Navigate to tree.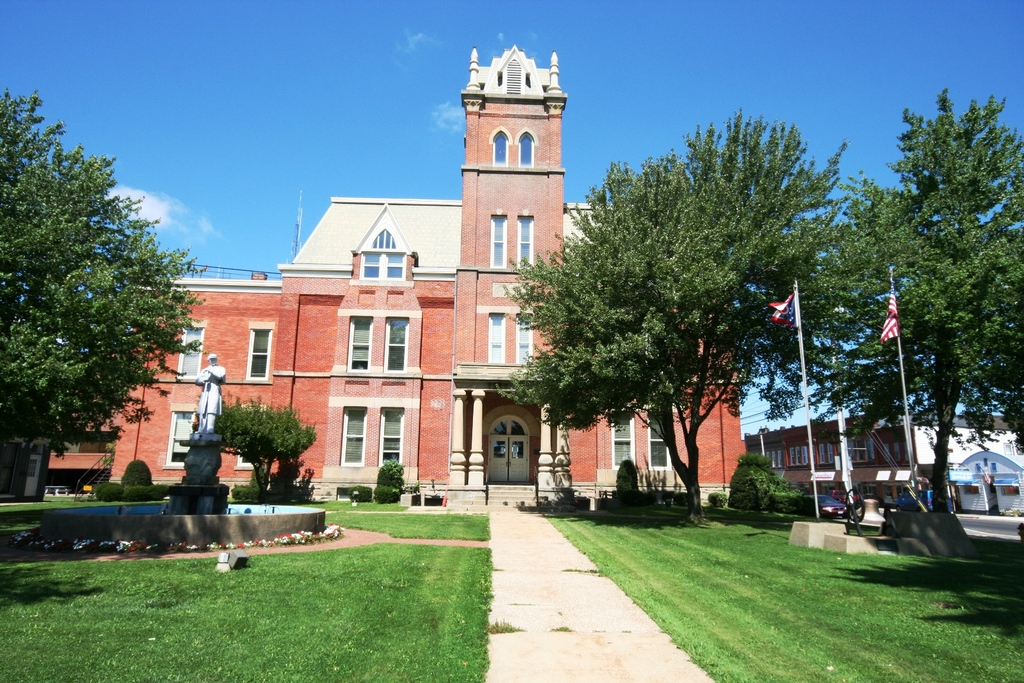
Navigation target: [x1=10, y1=100, x2=189, y2=490].
